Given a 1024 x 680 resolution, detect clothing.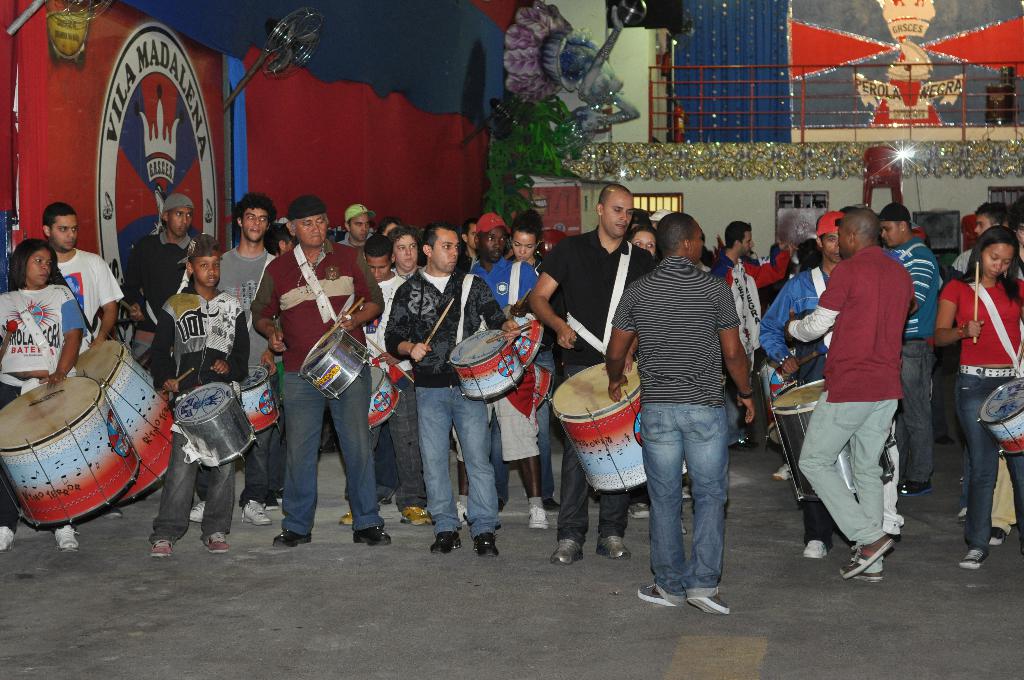
945,279,1023,555.
